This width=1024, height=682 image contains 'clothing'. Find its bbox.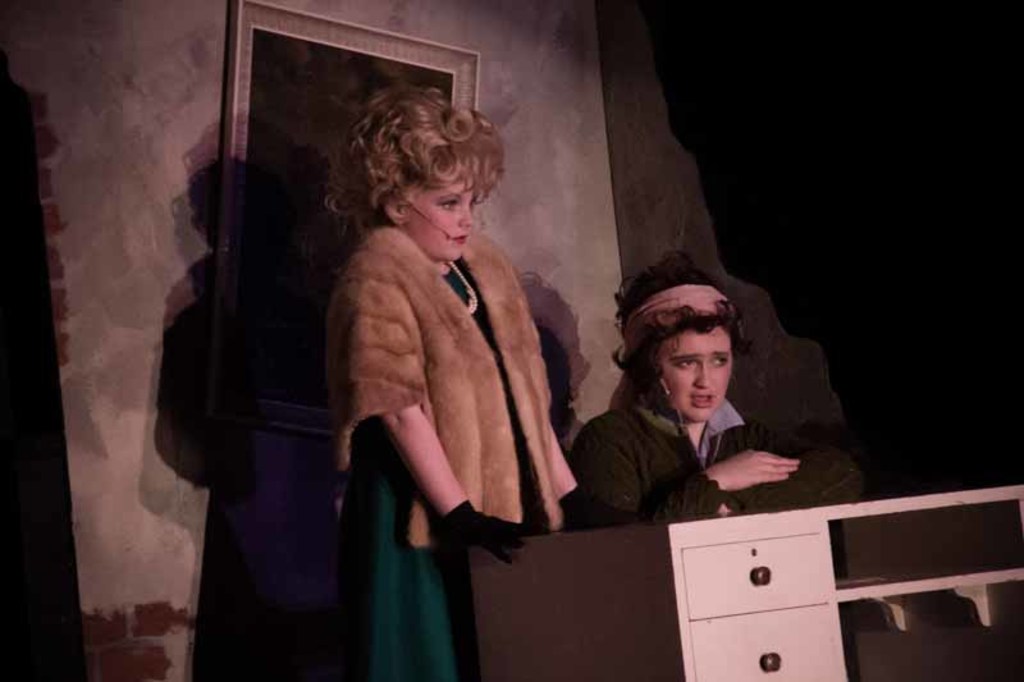
locate(567, 357, 827, 526).
